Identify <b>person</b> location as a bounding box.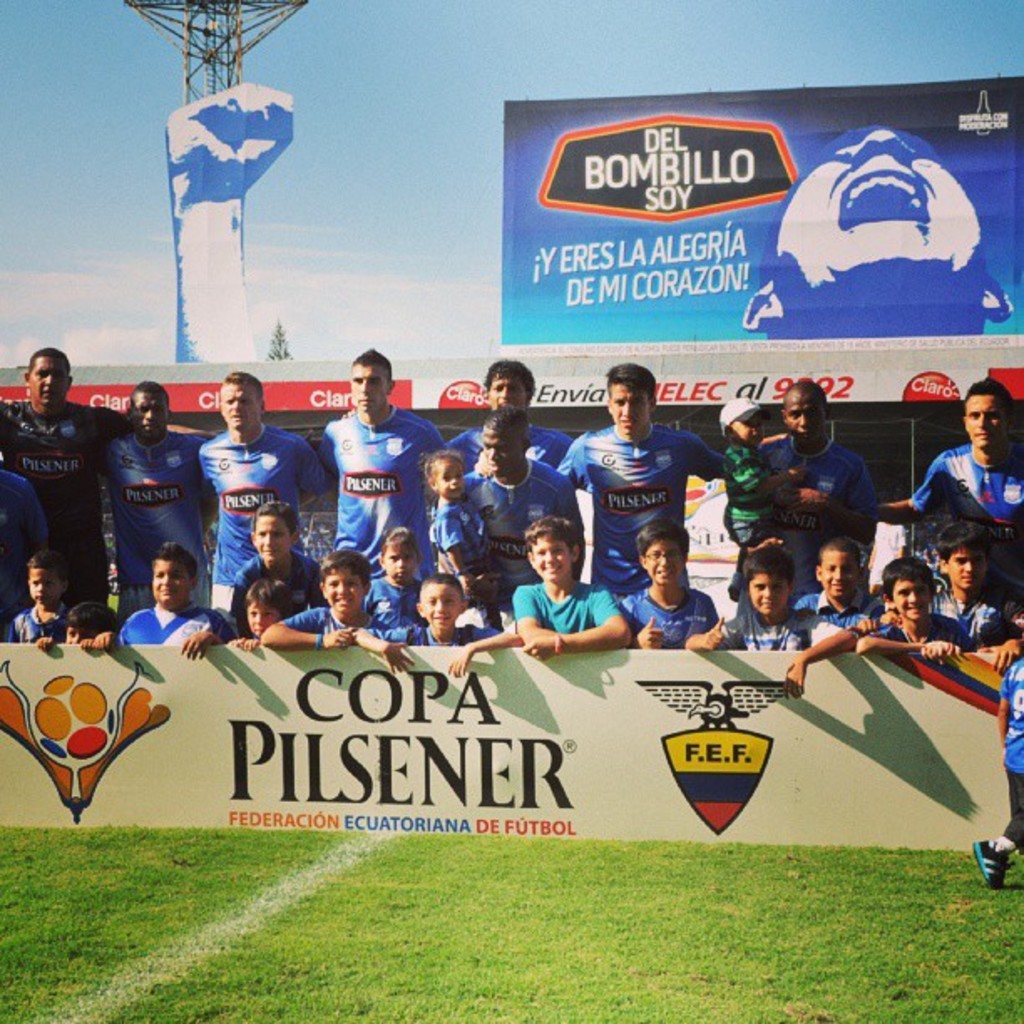
bbox(430, 447, 500, 601).
